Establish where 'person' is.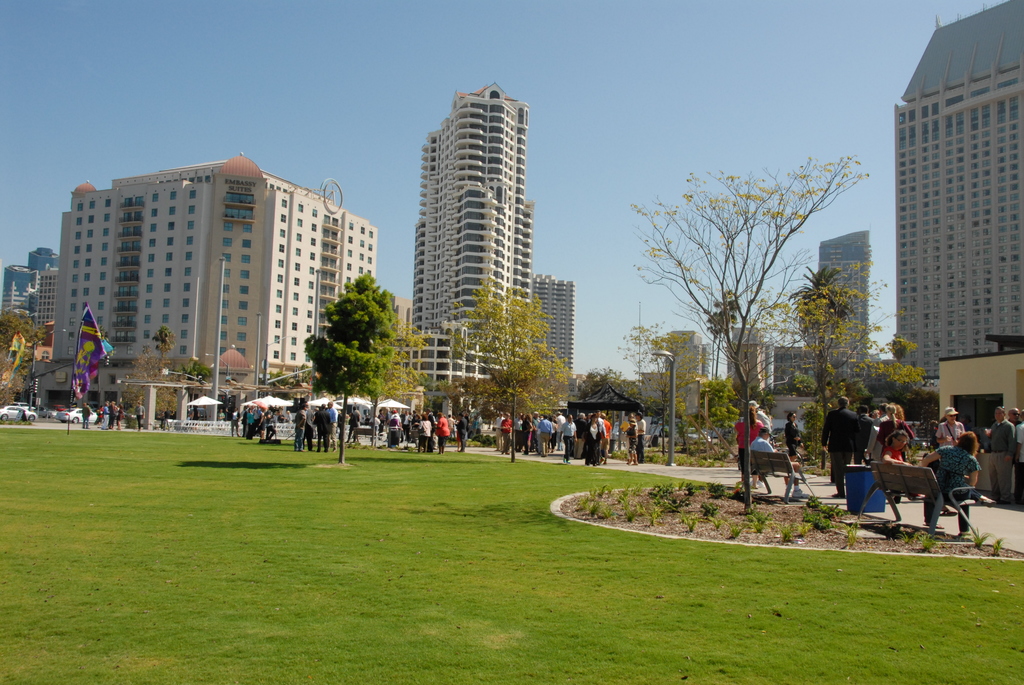
Established at BBox(1014, 408, 1023, 501).
